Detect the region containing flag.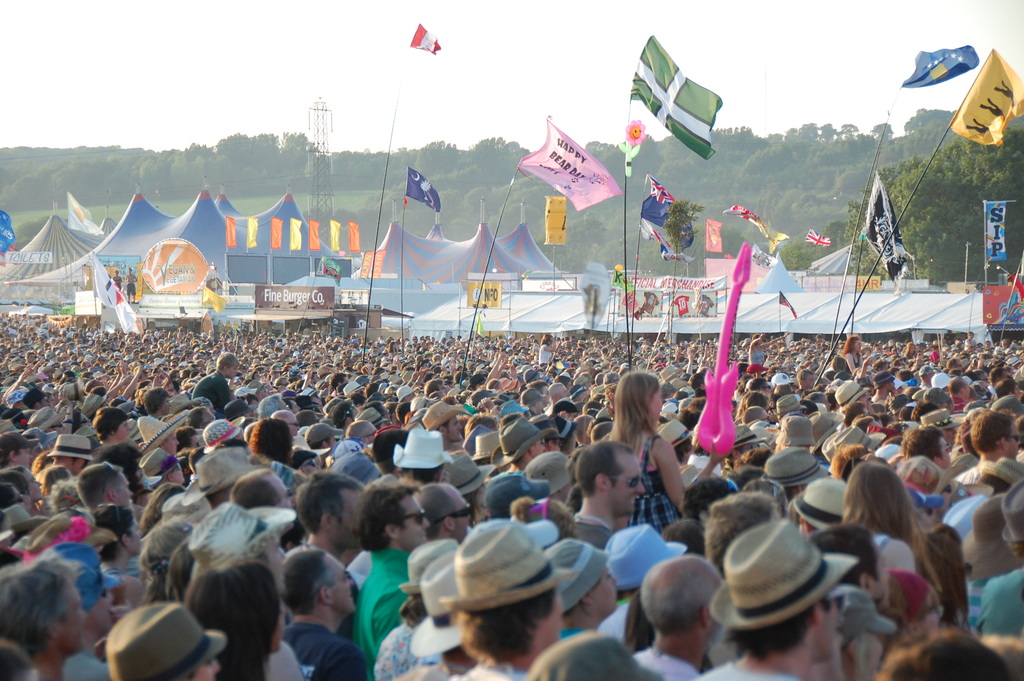
<region>90, 247, 138, 338</region>.
